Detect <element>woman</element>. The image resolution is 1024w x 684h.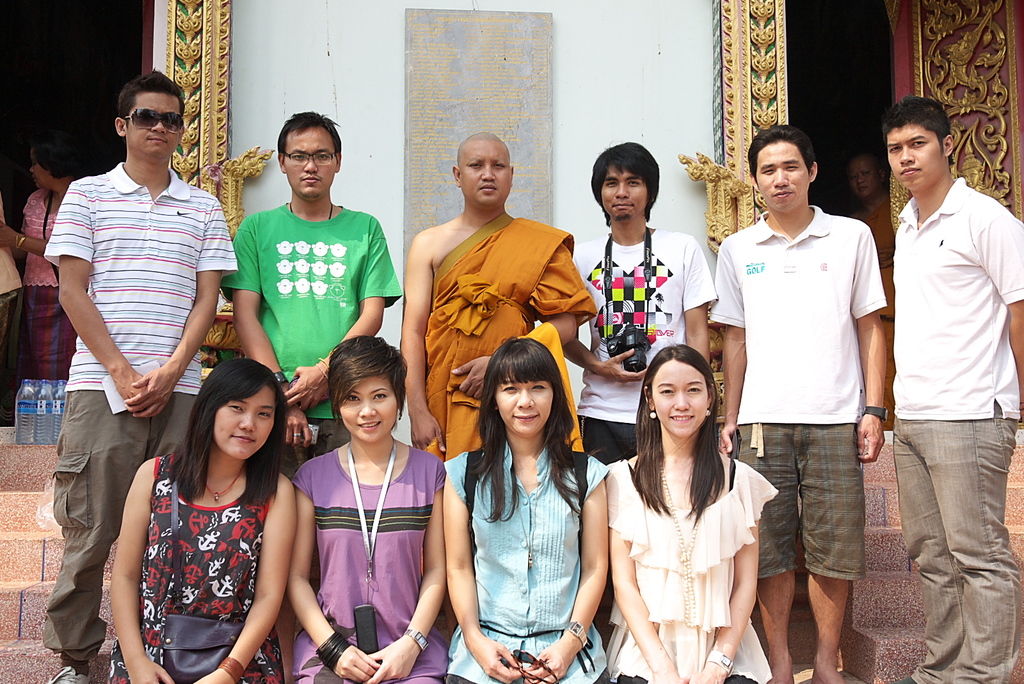
439, 337, 610, 683.
